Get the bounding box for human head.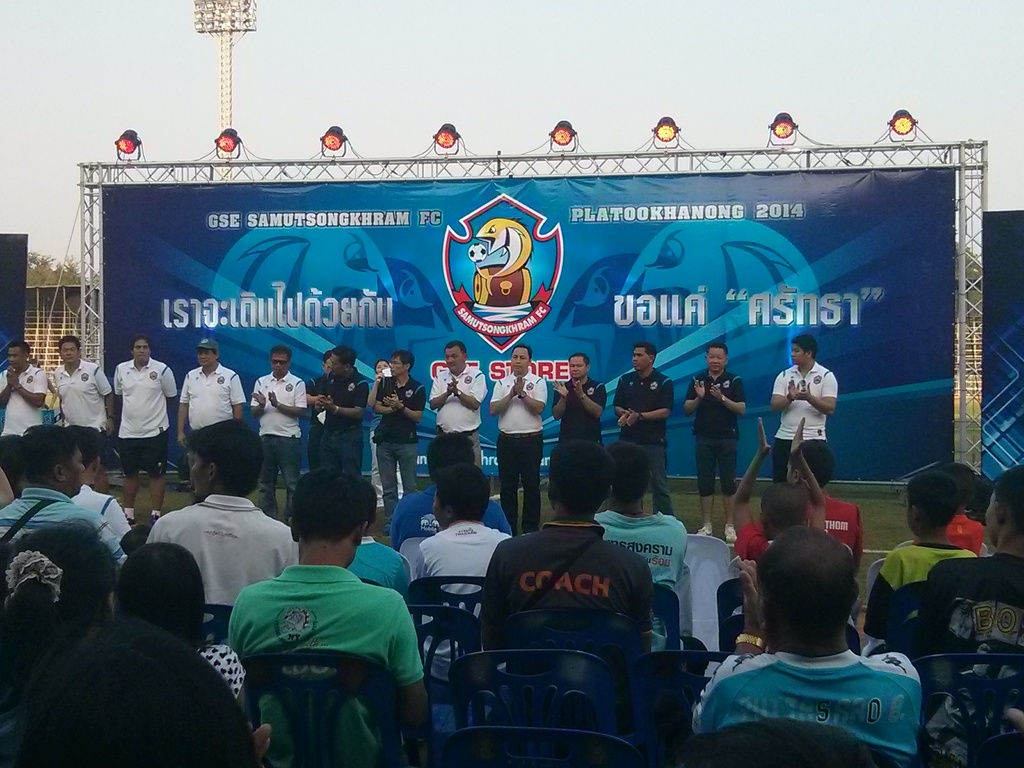
BBox(330, 347, 357, 380).
